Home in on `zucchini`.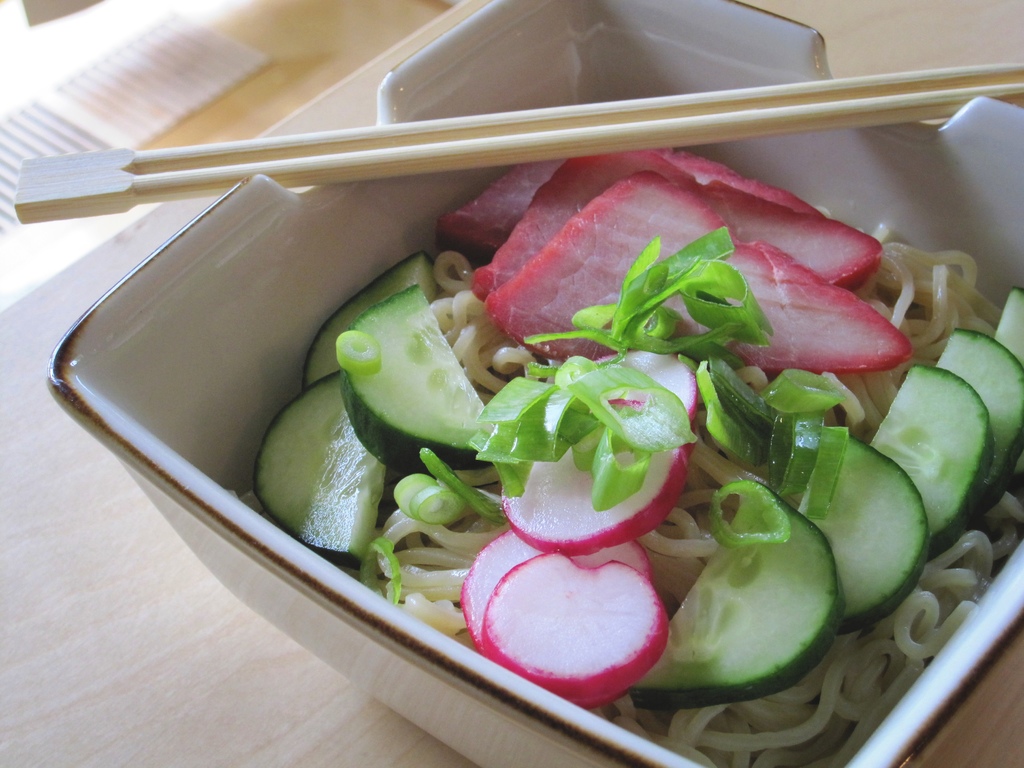
Homed in at [left=621, top=472, right=845, bottom=719].
